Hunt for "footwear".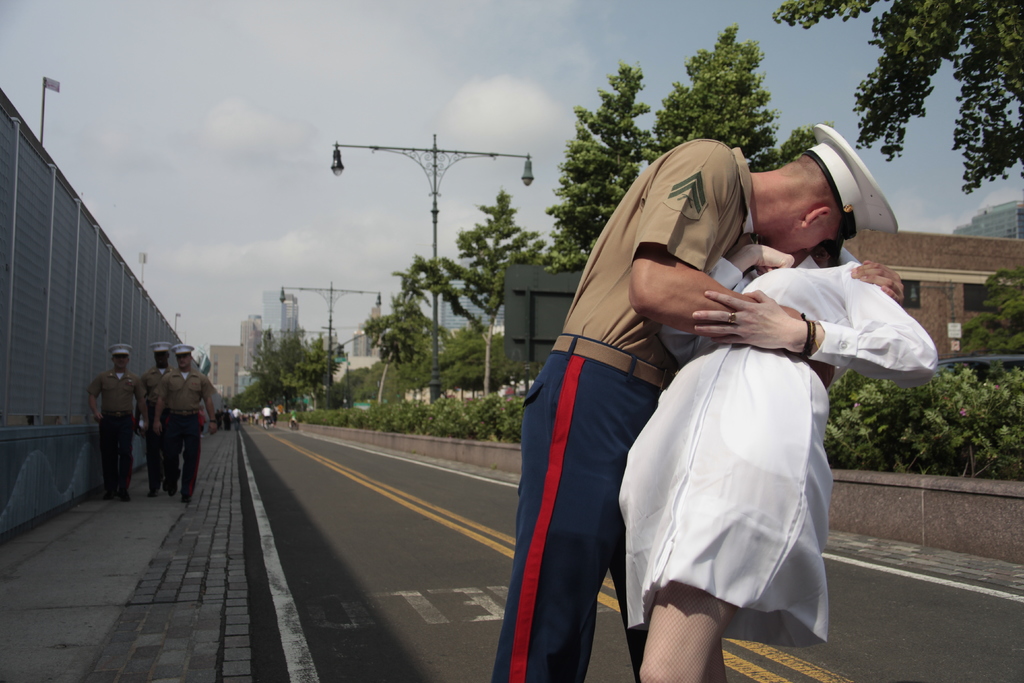
Hunted down at (184,497,190,506).
